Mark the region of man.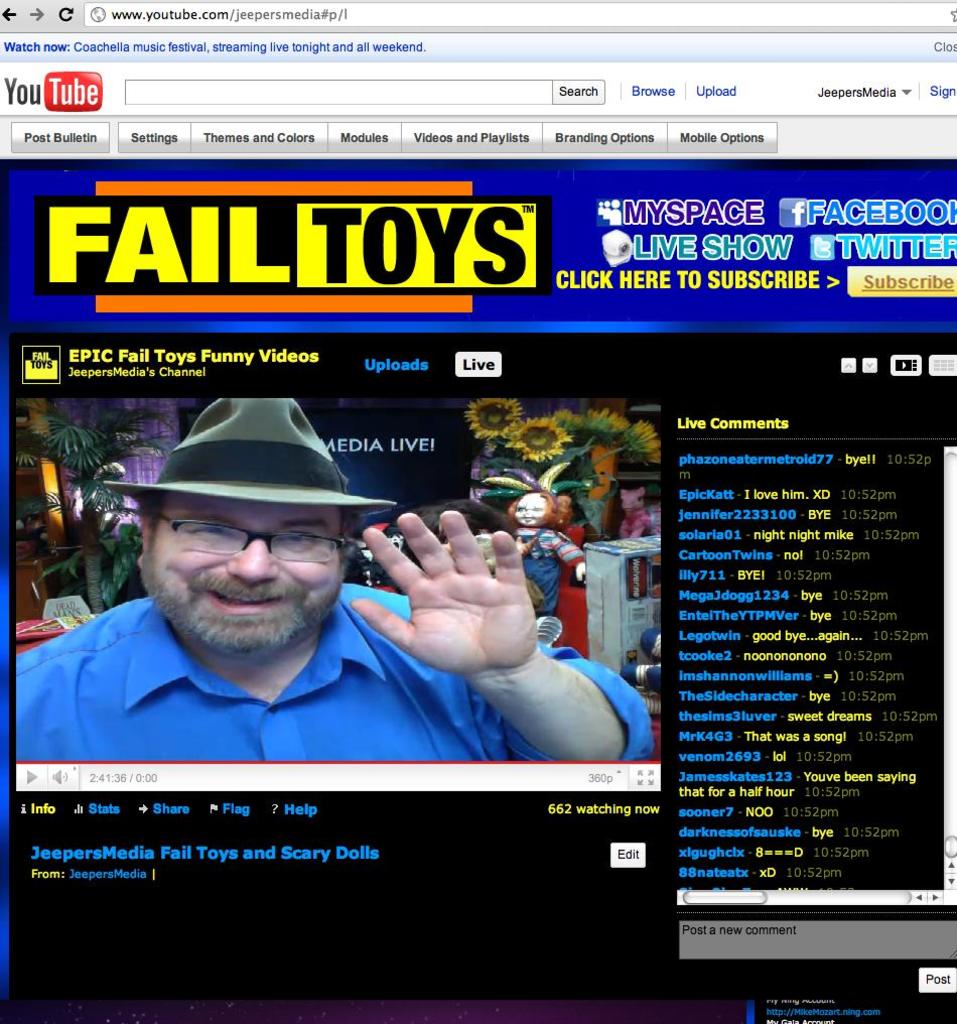
Region: locate(57, 412, 606, 789).
